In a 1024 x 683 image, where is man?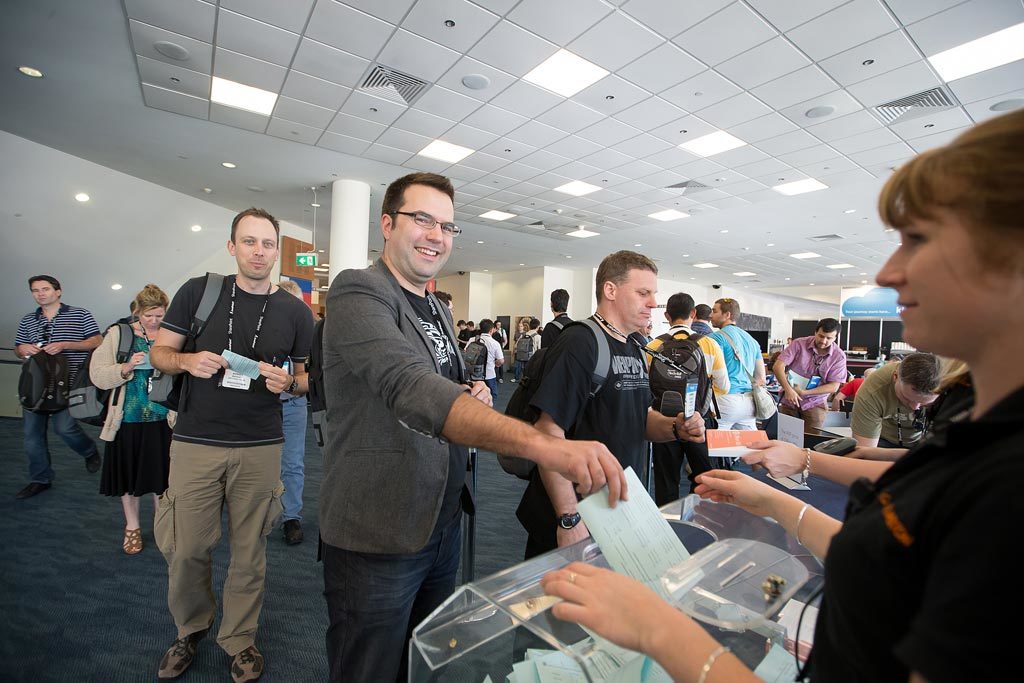
Rect(539, 286, 575, 349).
